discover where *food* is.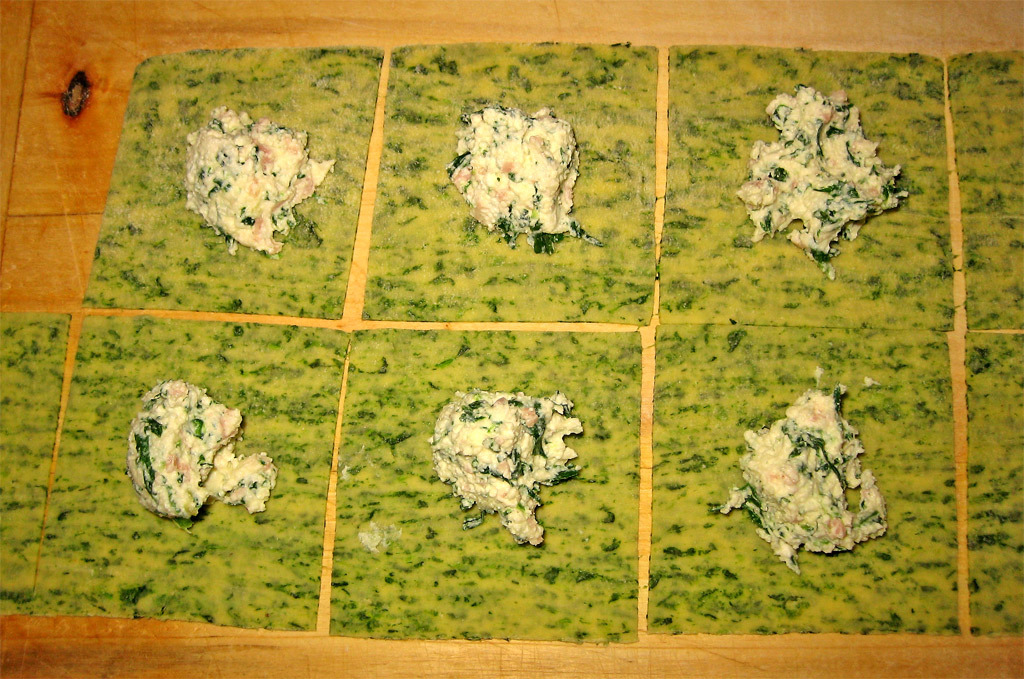
Discovered at [left=127, top=379, right=281, bottom=515].
